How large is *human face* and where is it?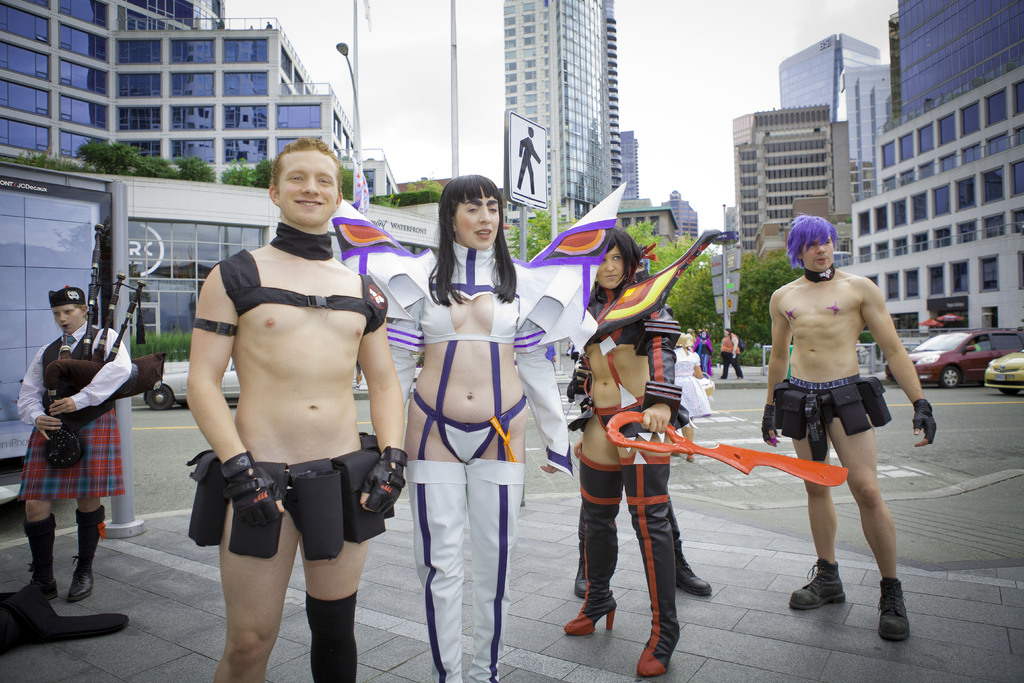
Bounding box: crop(596, 242, 628, 289).
